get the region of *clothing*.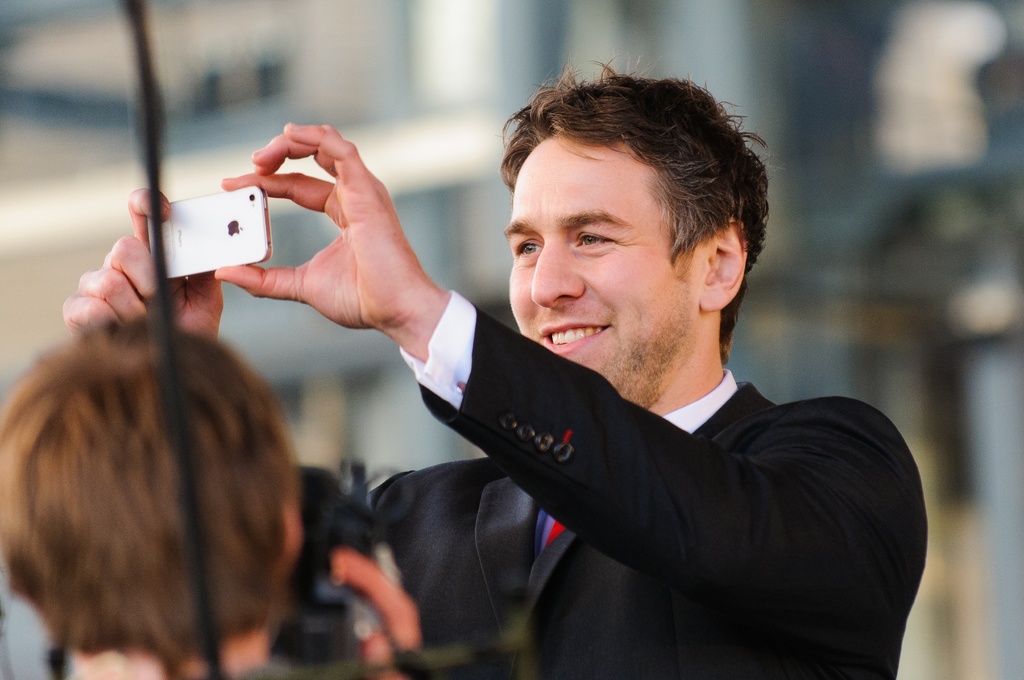
{"x1": 294, "y1": 190, "x2": 916, "y2": 679}.
